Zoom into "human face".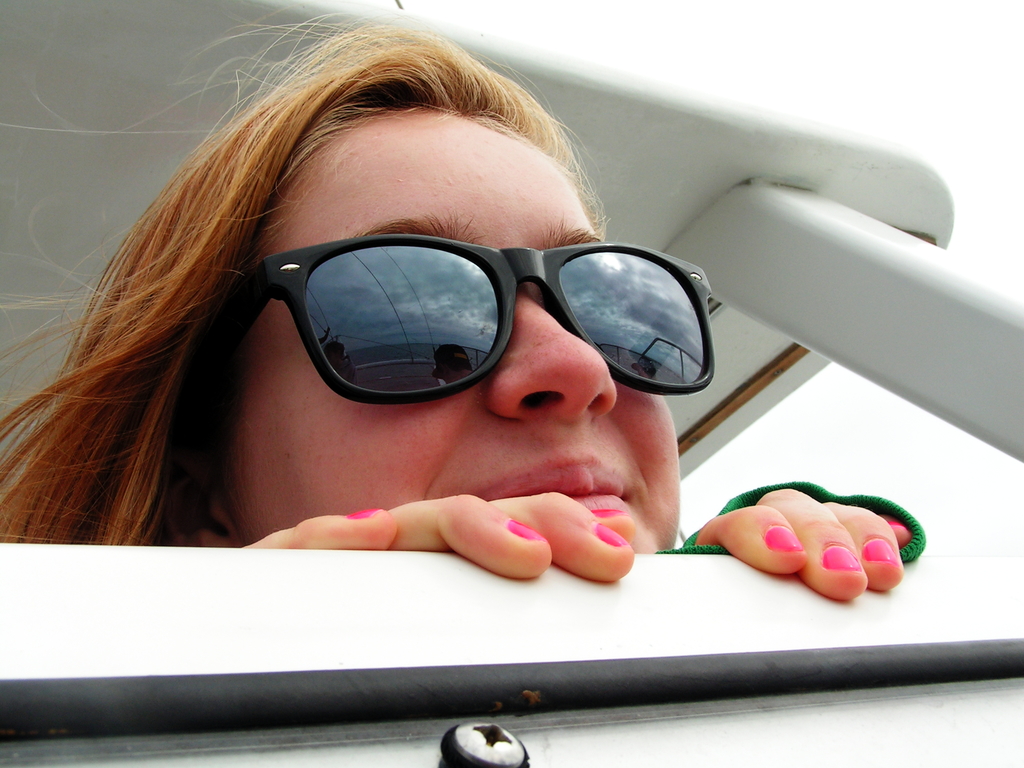
Zoom target: {"x1": 218, "y1": 109, "x2": 679, "y2": 553}.
